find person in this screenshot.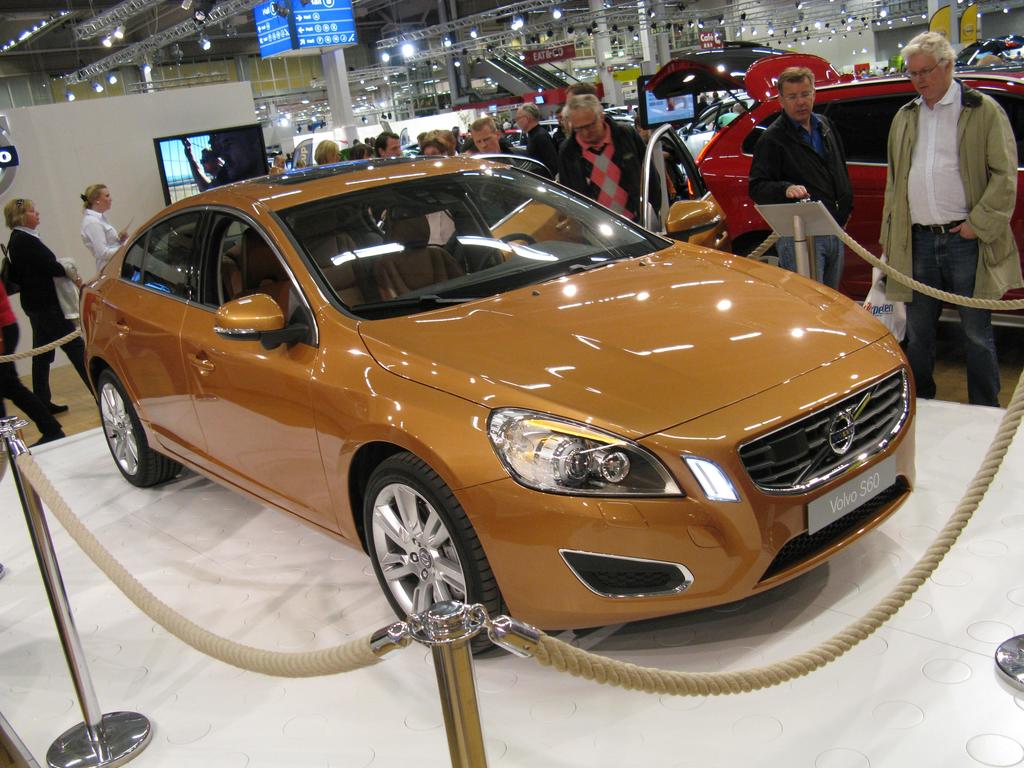
The bounding box for person is left=750, top=63, right=858, bottom=296.
